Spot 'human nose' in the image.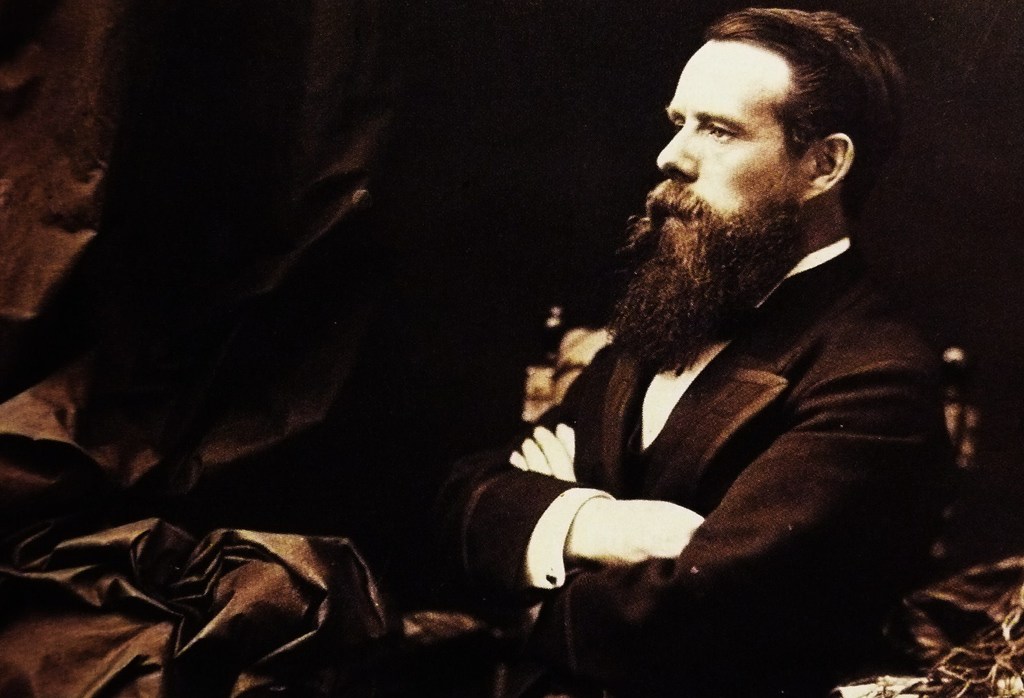
'human nose' found at (654,119,700,183).
